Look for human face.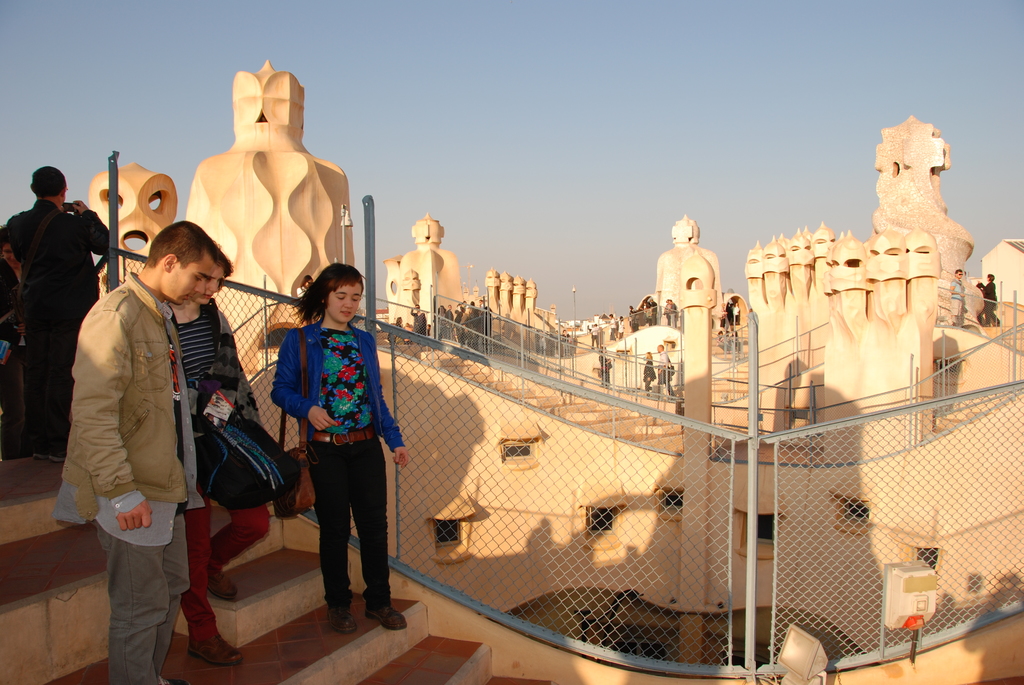
Found: (305,277,311,288).
